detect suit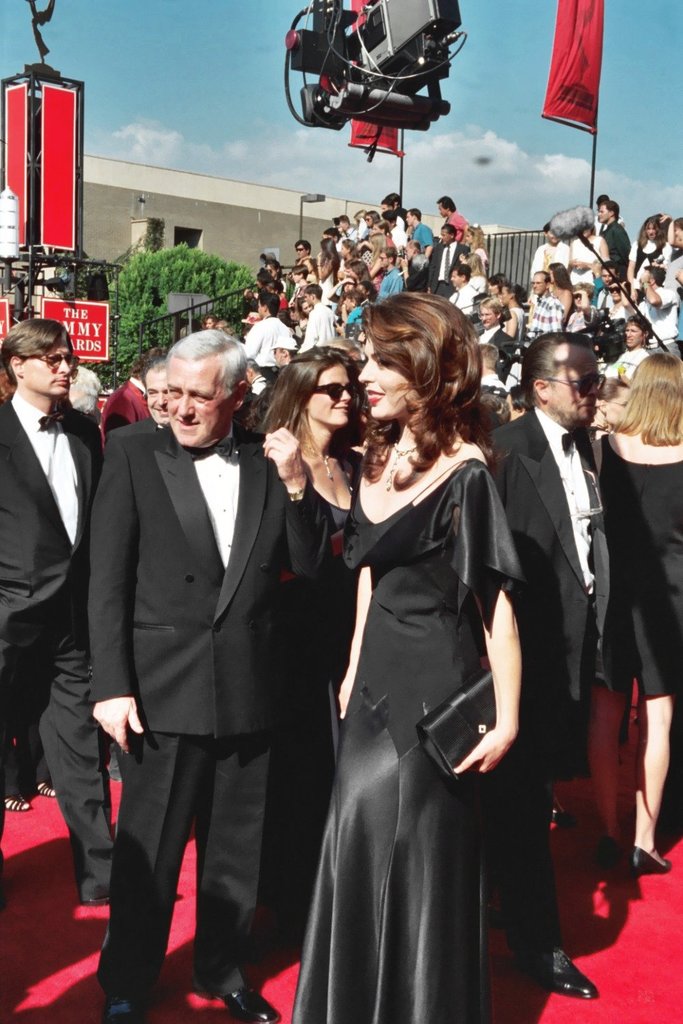
x1=484, y1=406, x2=632, y2=956
